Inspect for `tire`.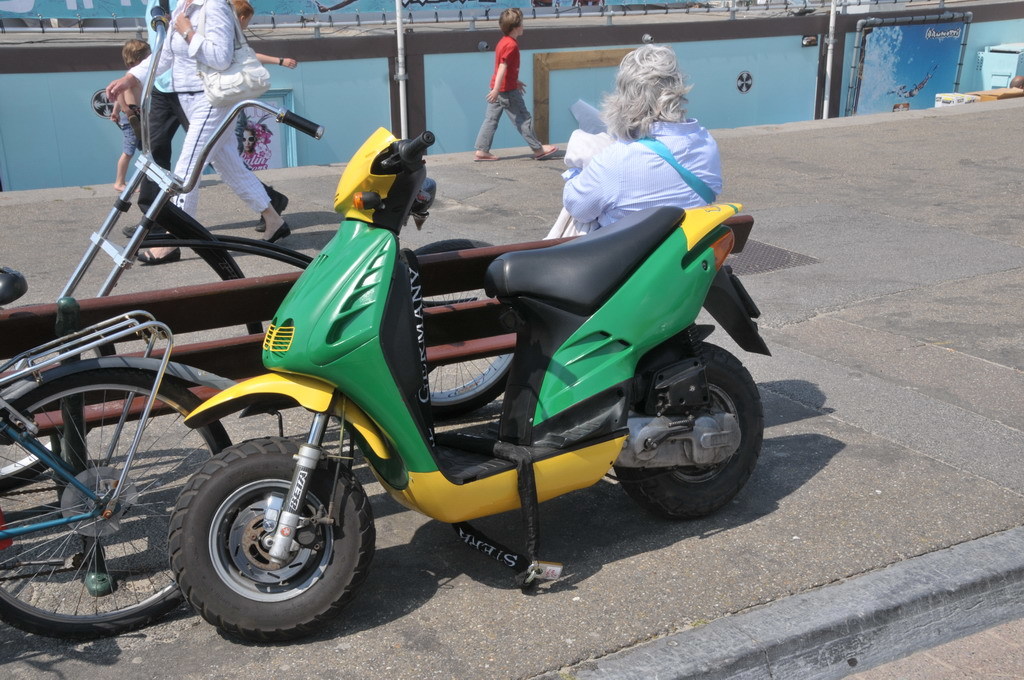
Inspection: box(0, 334, 116, 490).
